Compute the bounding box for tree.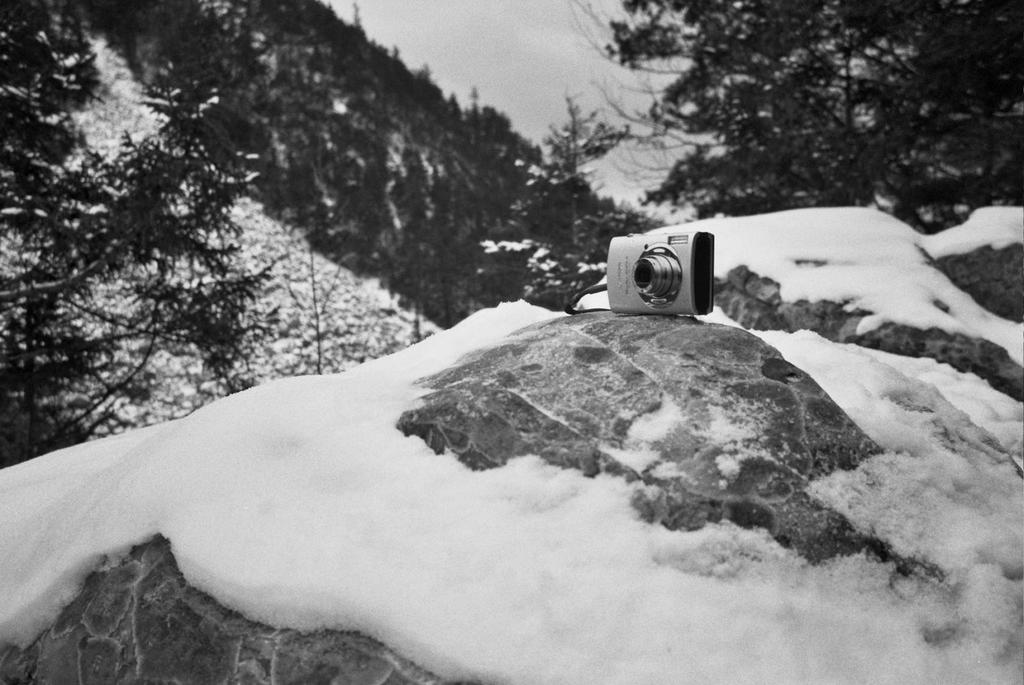
(x1=0, y1=58, x2=299, y2=473).
